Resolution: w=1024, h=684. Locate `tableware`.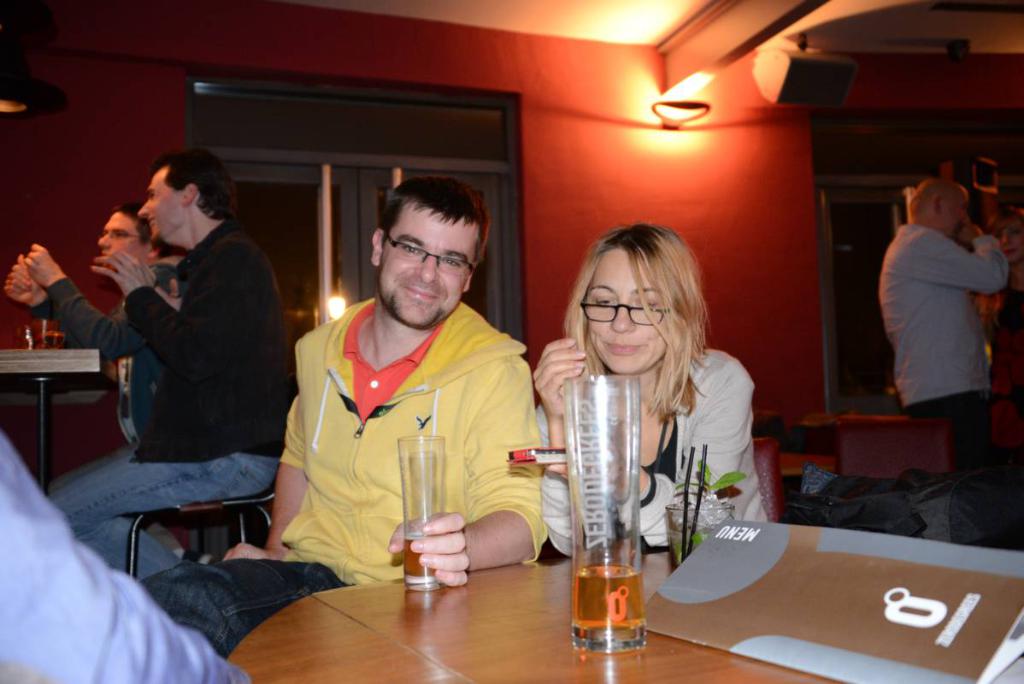
399:433:445:594.
